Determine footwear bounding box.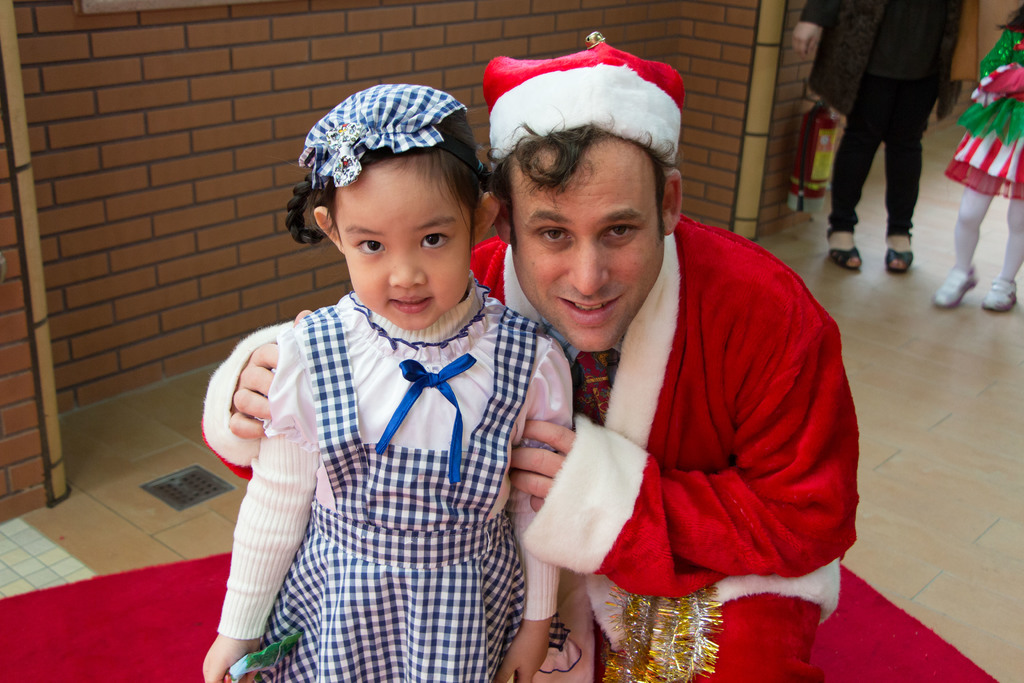
Determined: [985, 272, 1019, 313].
